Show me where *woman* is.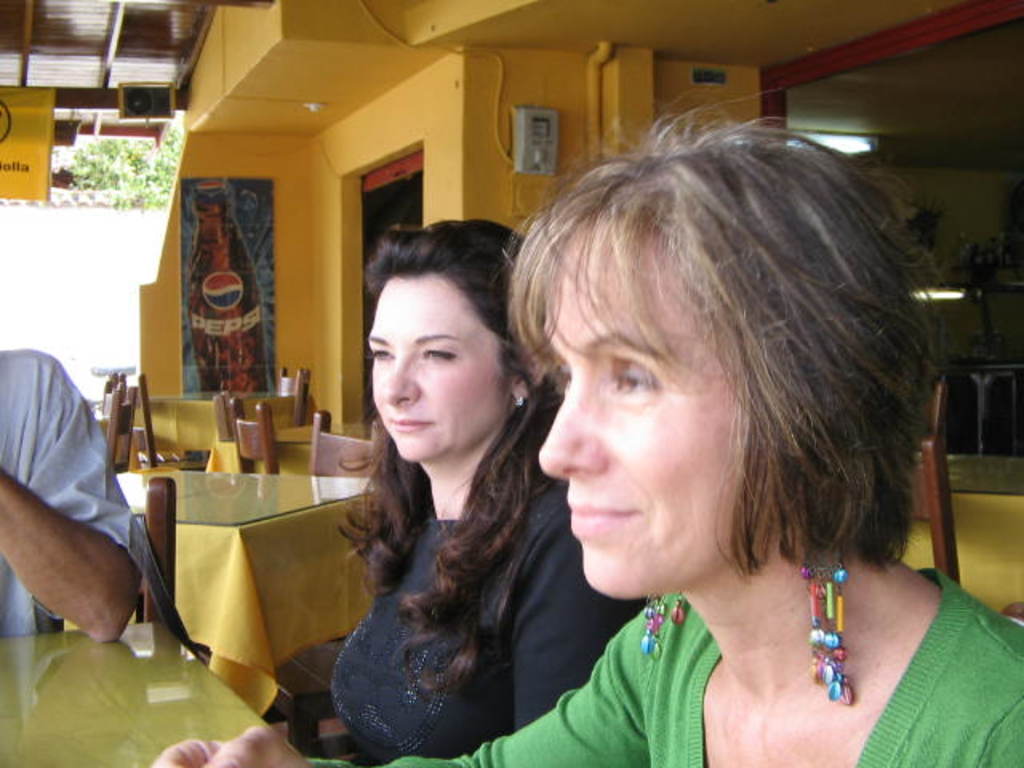
*woman* is at 290 208 578 767.
